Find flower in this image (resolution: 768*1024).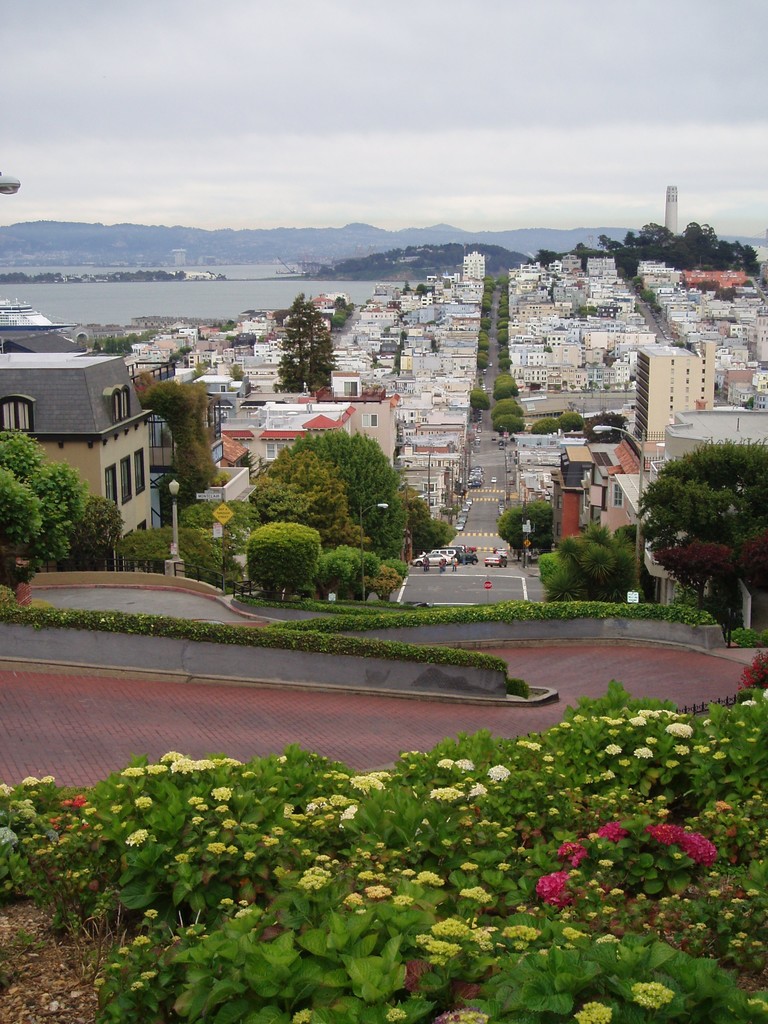
pyautogui.locateOnScreen(386, 1004, 405, 1023).
